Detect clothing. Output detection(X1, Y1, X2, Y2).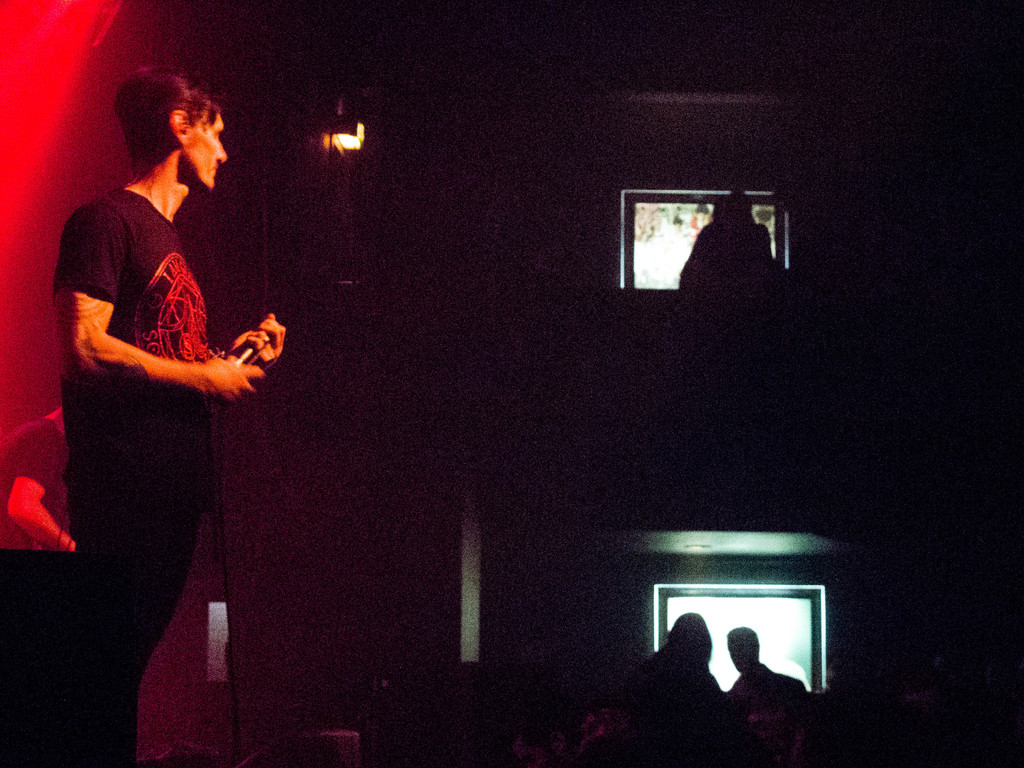
detection(45, 183, 215, 767).
